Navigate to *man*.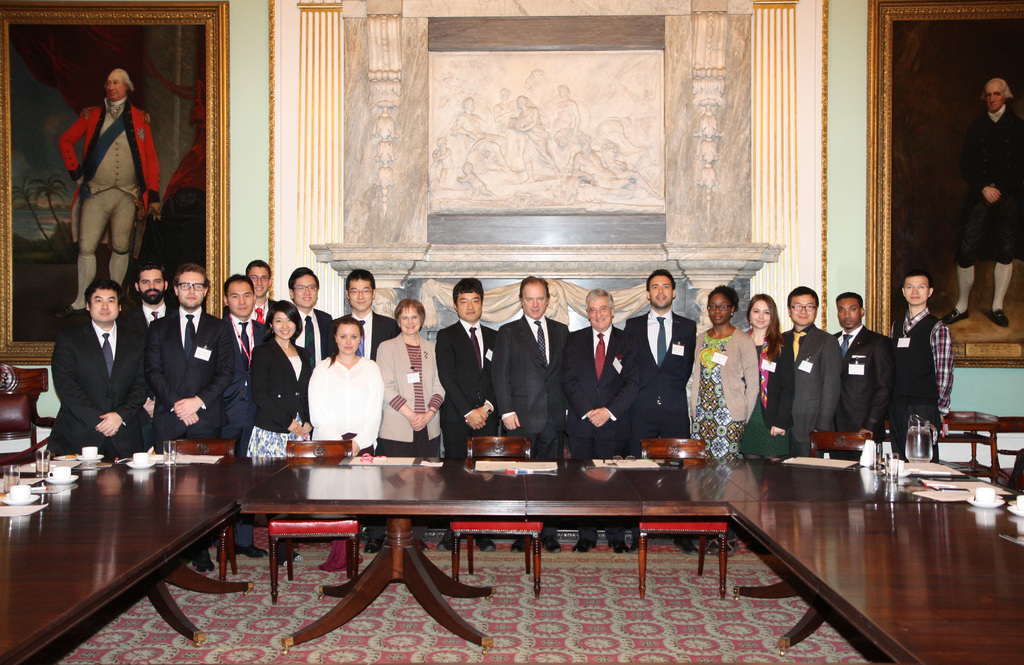
Navigation target: 569,285,630,546.
